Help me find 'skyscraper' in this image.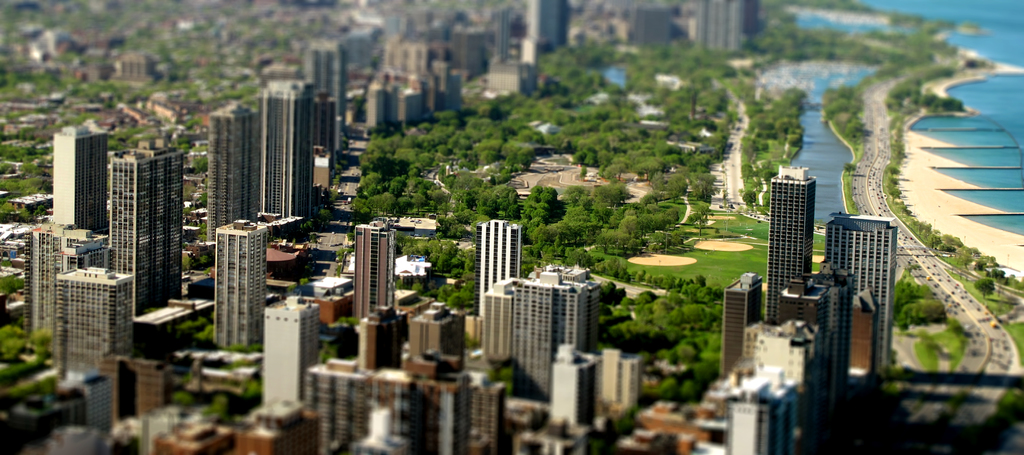
Found it: bbox=[259, 81, 319, 226].
